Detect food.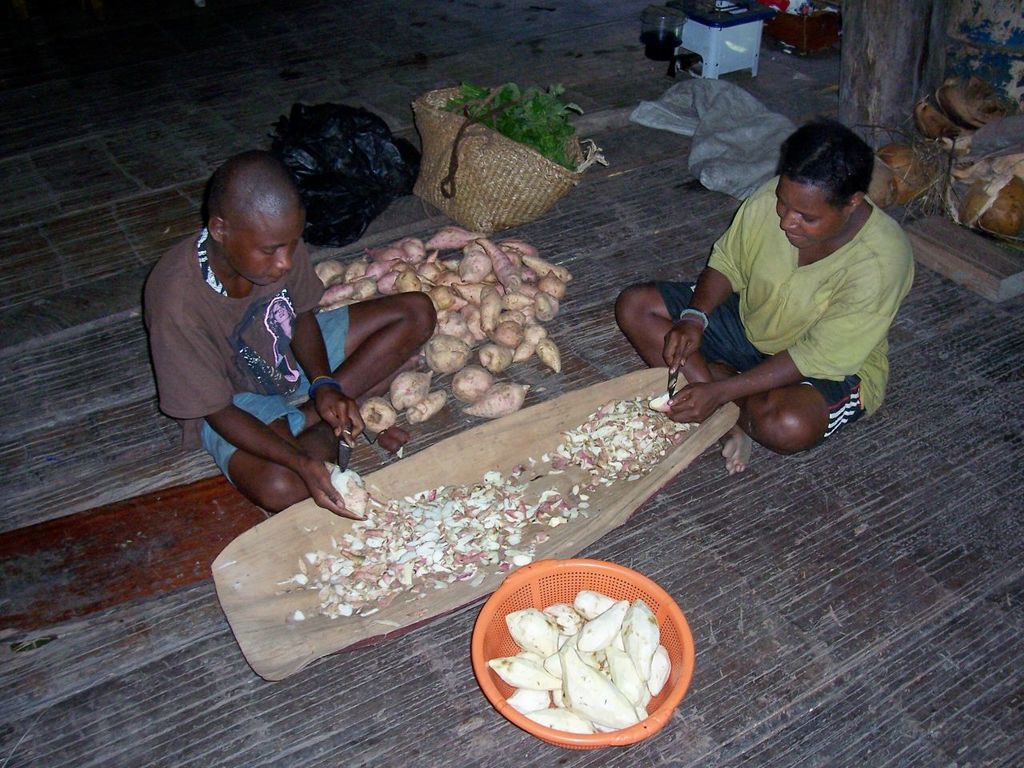
Detected at select_region(326, 464, 368, 514).
